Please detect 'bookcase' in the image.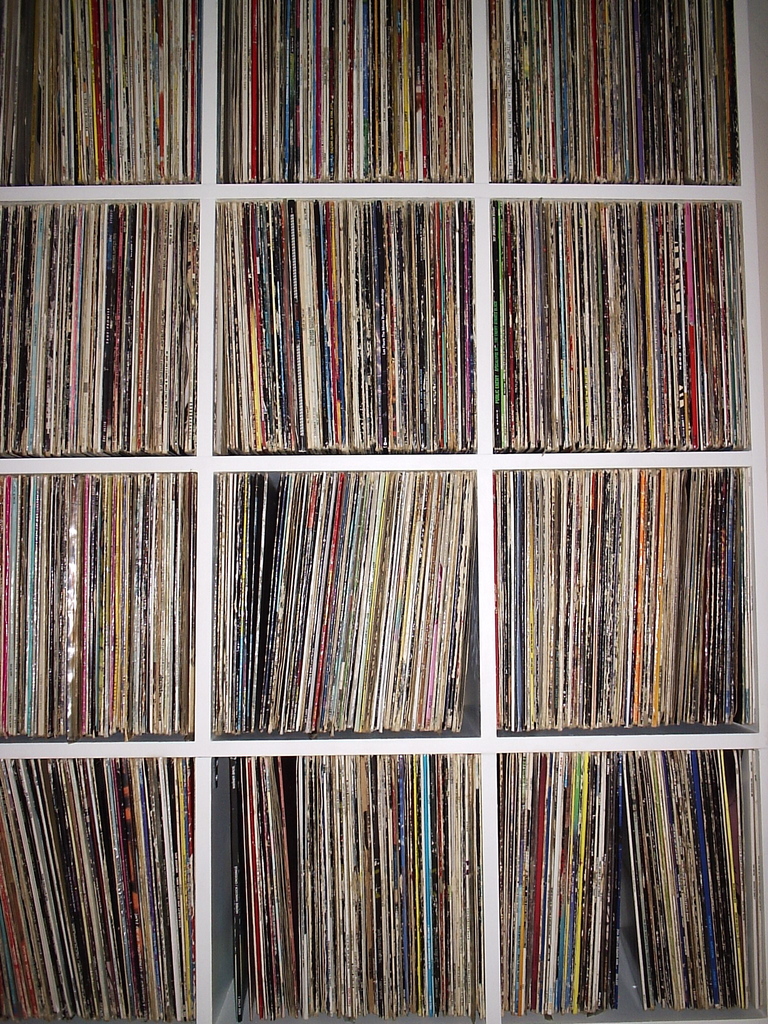
rect(8, 0, 767, 1023).
